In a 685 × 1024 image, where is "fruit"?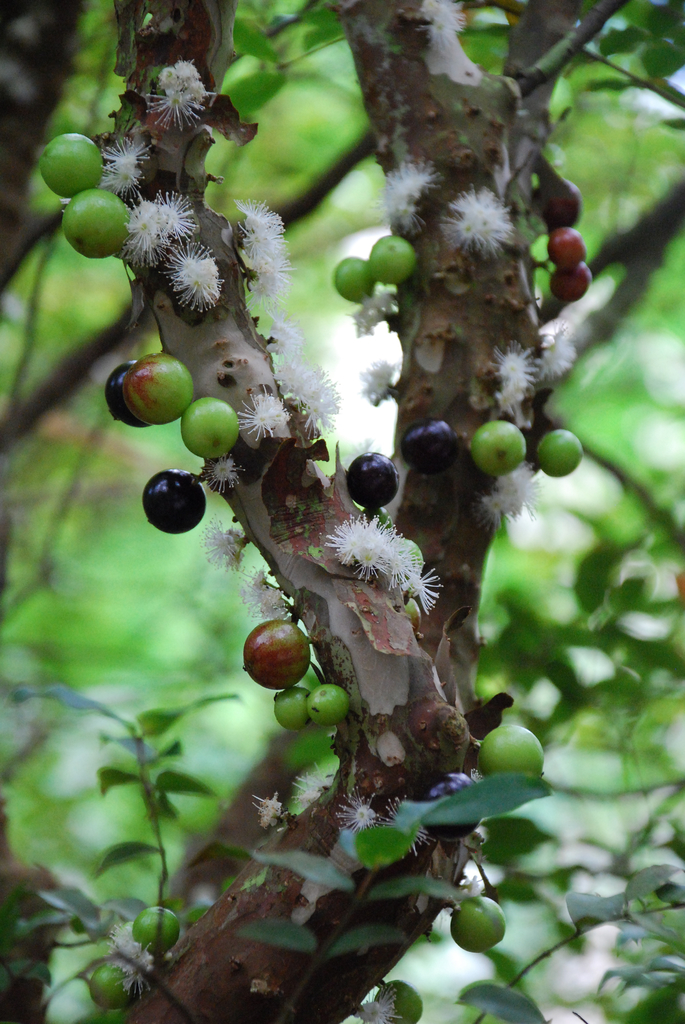
476:429:527:483.
